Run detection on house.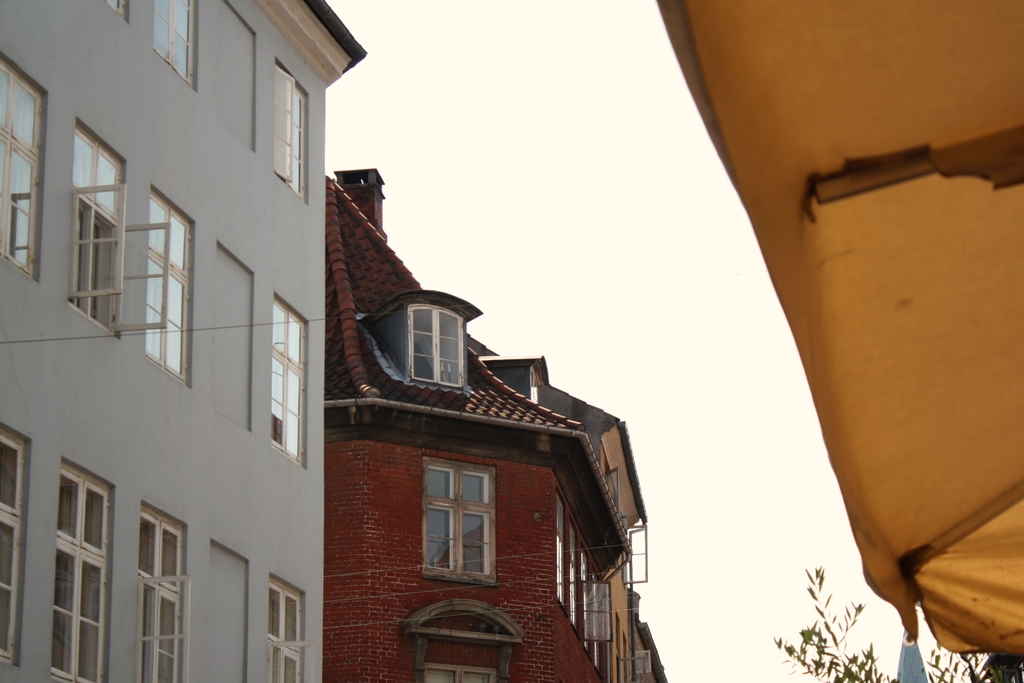
Result: <box>268,168,628,675</box>.
